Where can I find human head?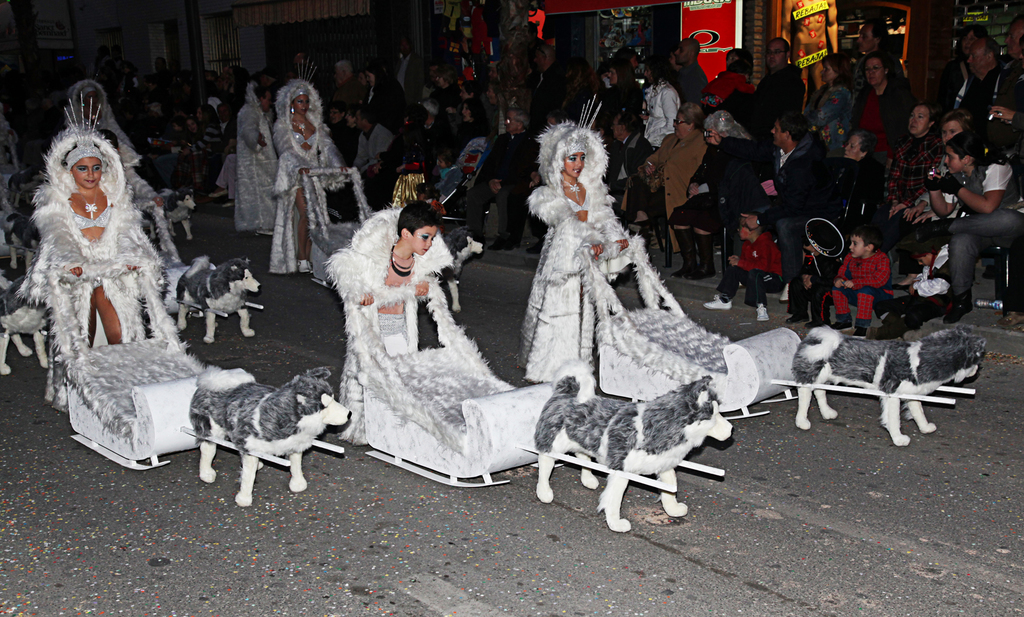
You can find it at x1=253 y1=83 x2=269 y2=113.
